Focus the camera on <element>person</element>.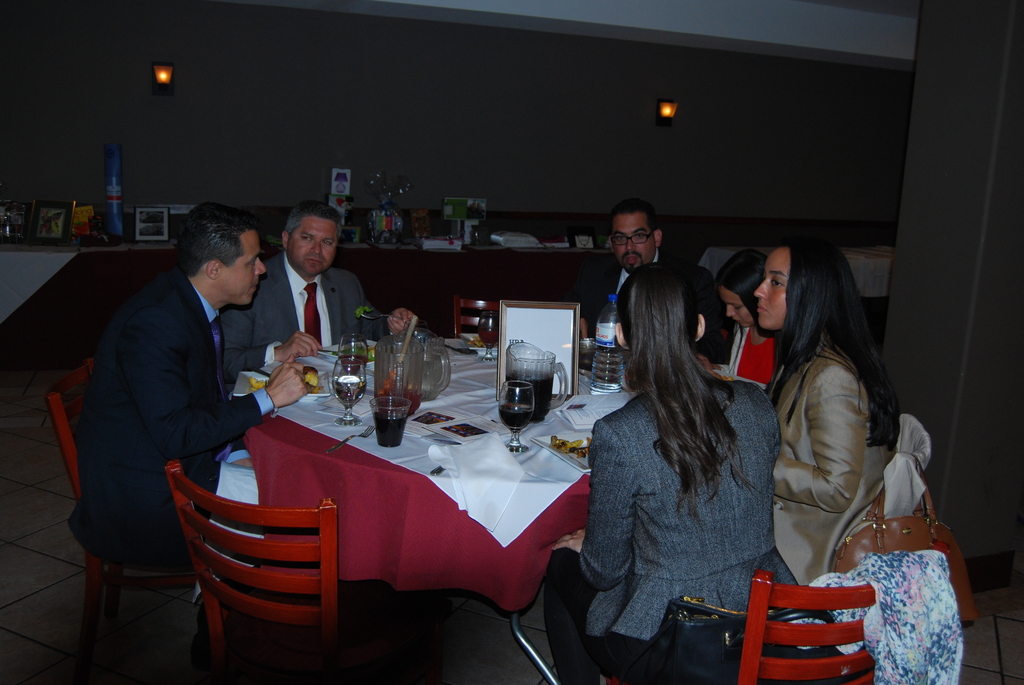
Focus region: 67,203,308,652.
